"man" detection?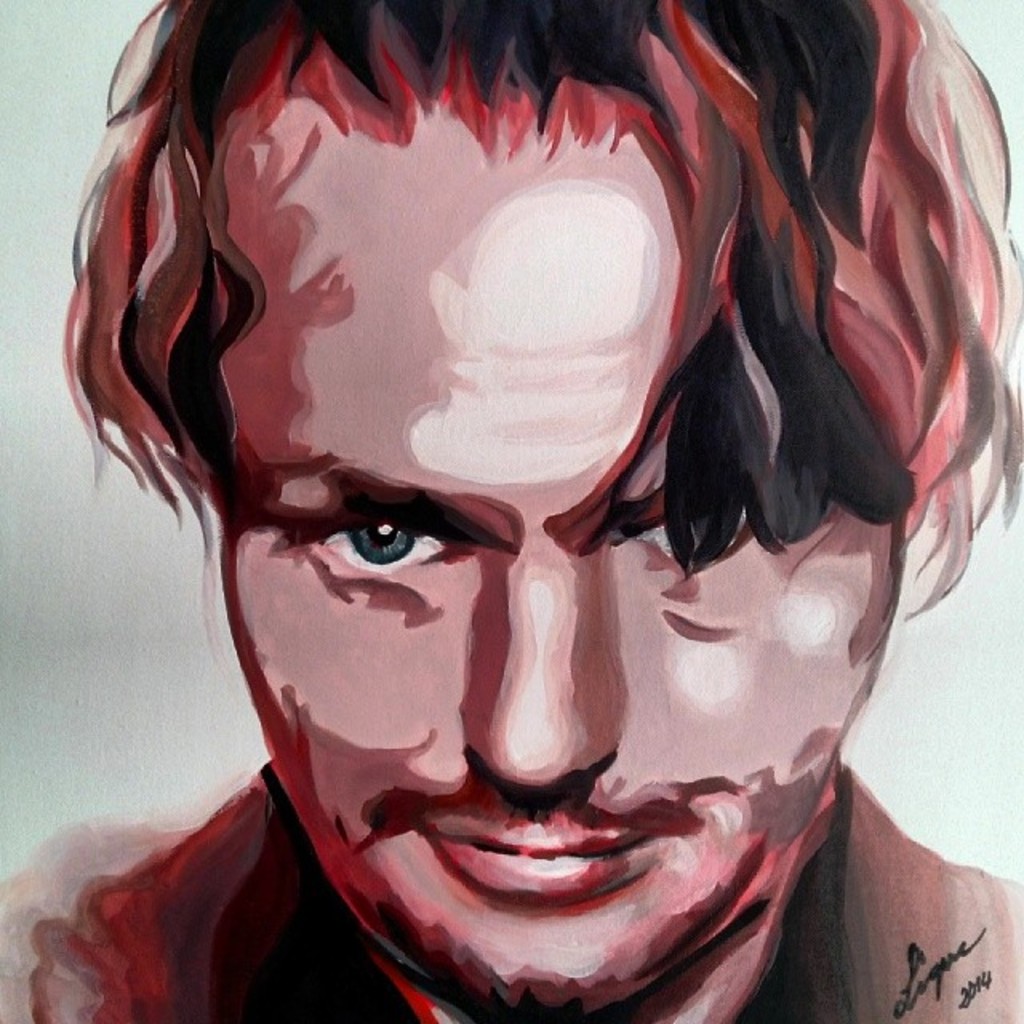
0, 0, 1022, 1022
